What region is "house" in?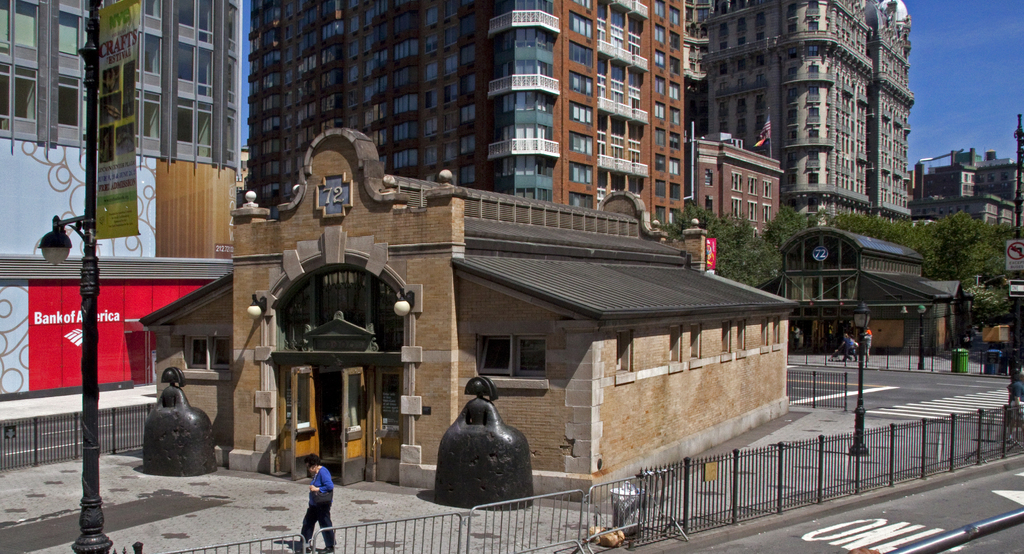
689 126 785 239.
